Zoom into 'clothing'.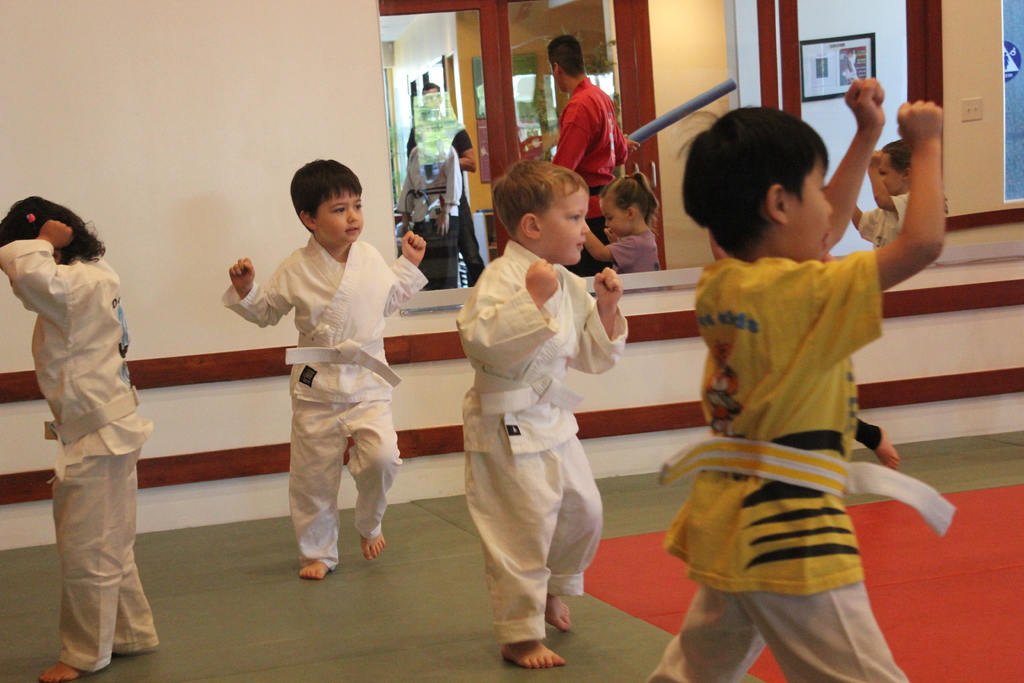
Zoom target: box=[246, 215, 408, 554].
